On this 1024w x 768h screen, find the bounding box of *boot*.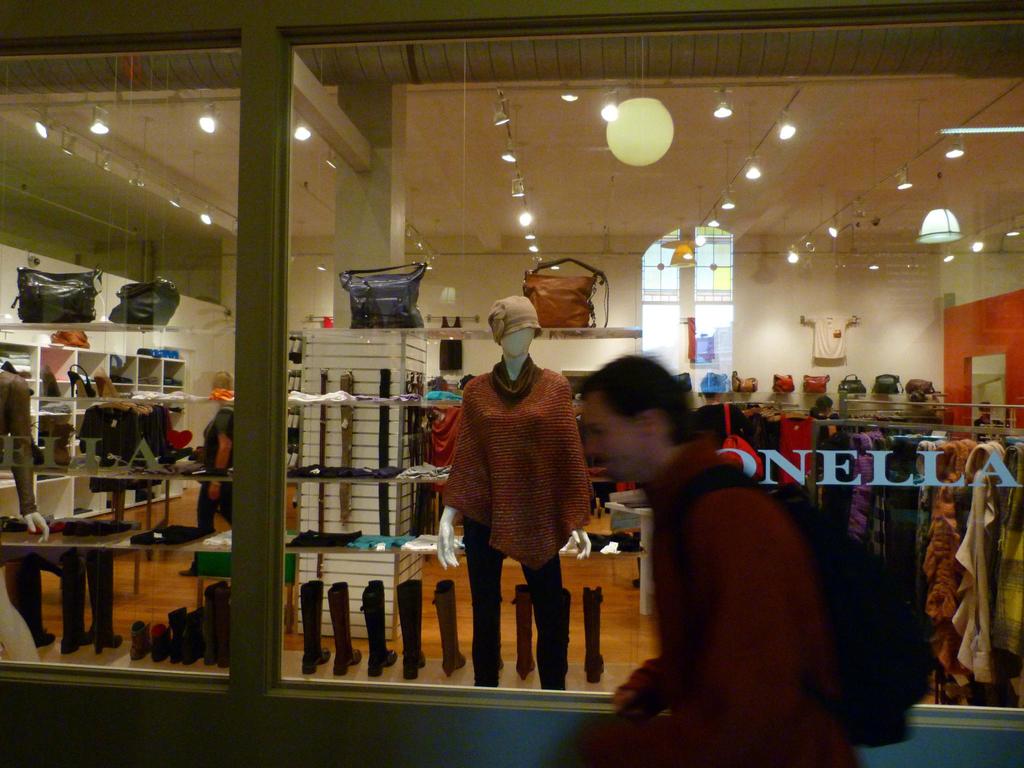
Bounding box: {"left": 132, "top": 622, "right": 147, "bottom": 662}.
